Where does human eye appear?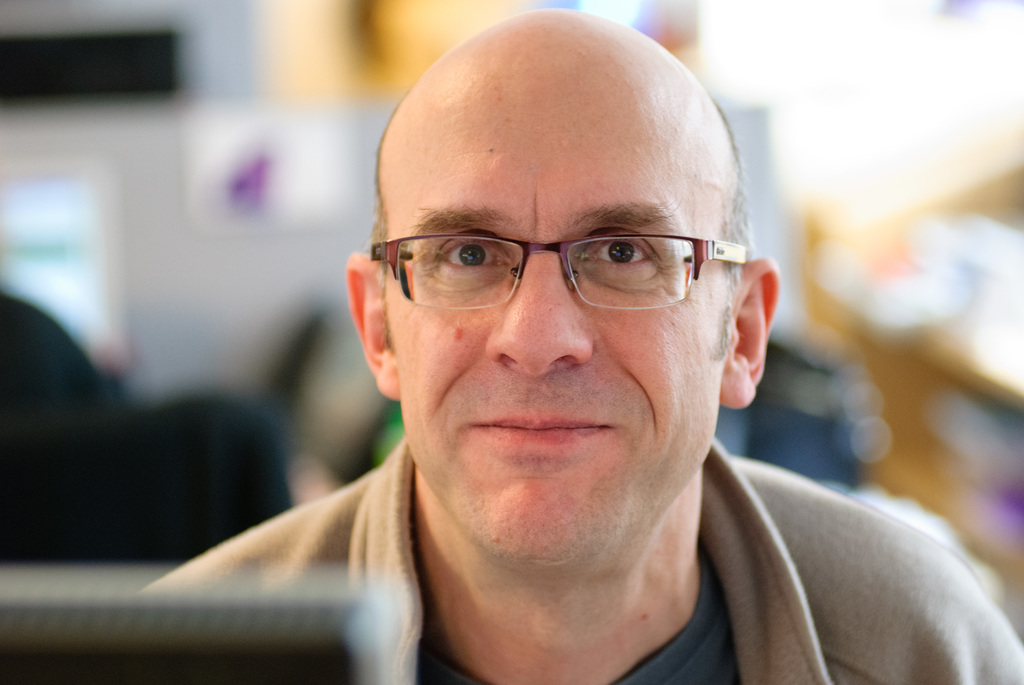
Appears at Rect(579, 220, 689, 288).
